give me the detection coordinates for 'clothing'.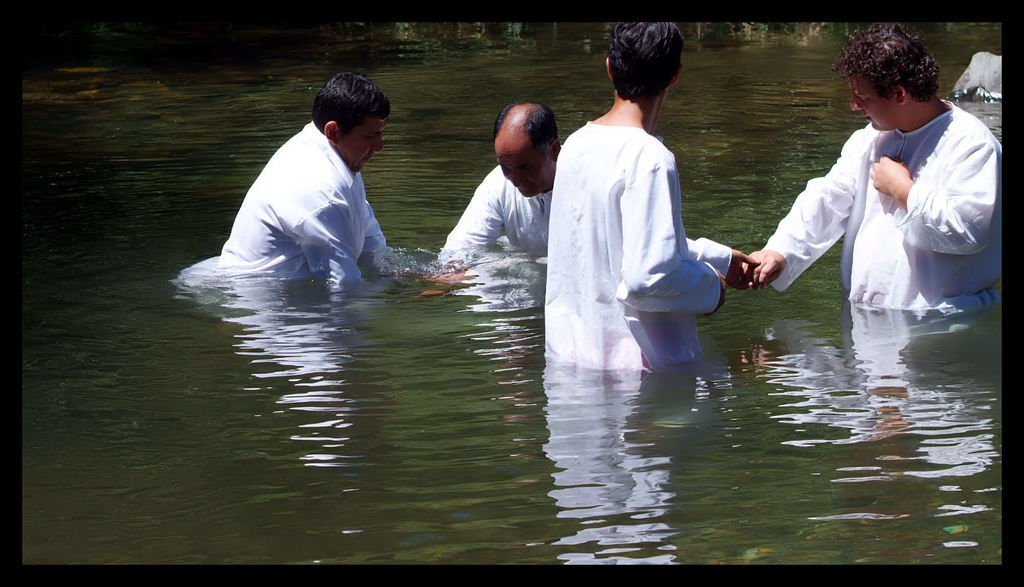
crop(195, 118, 387, 288).
